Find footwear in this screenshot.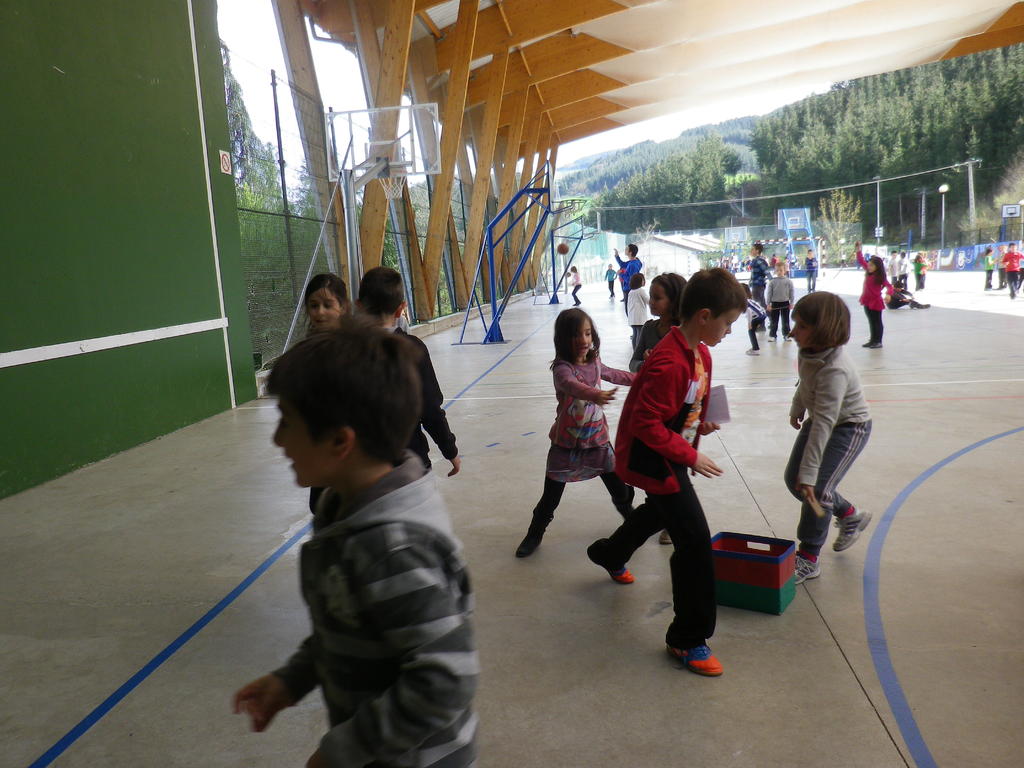
The bounding box for footwear is pyautogui.locateOnScreen(793, 537, 821, 580).
